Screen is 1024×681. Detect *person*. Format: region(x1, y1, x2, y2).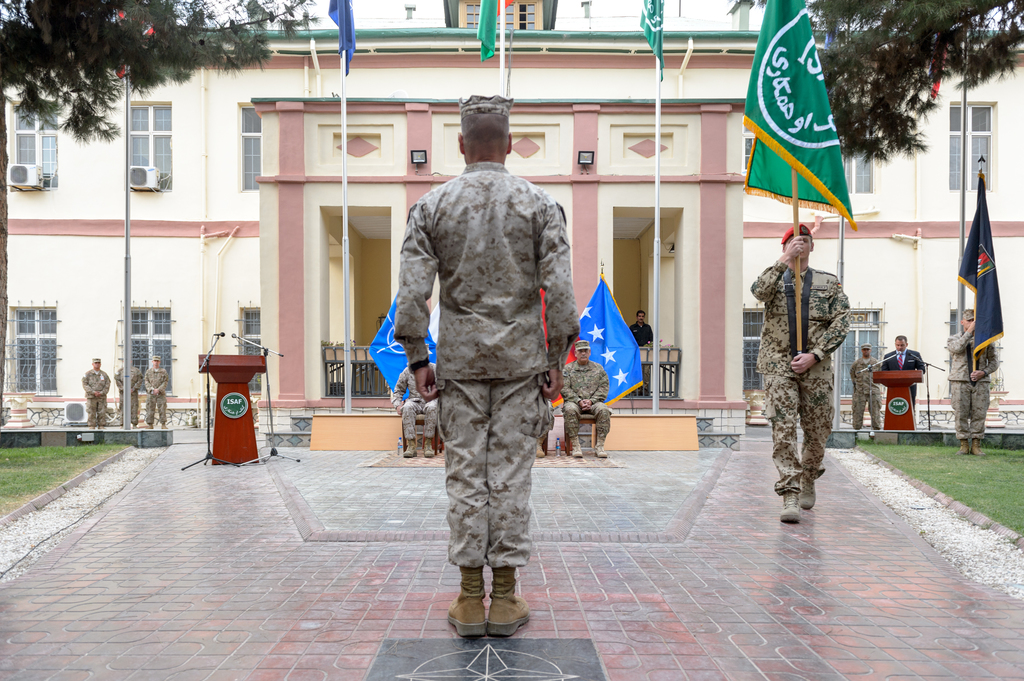
region(537, 399, 556, 460).
